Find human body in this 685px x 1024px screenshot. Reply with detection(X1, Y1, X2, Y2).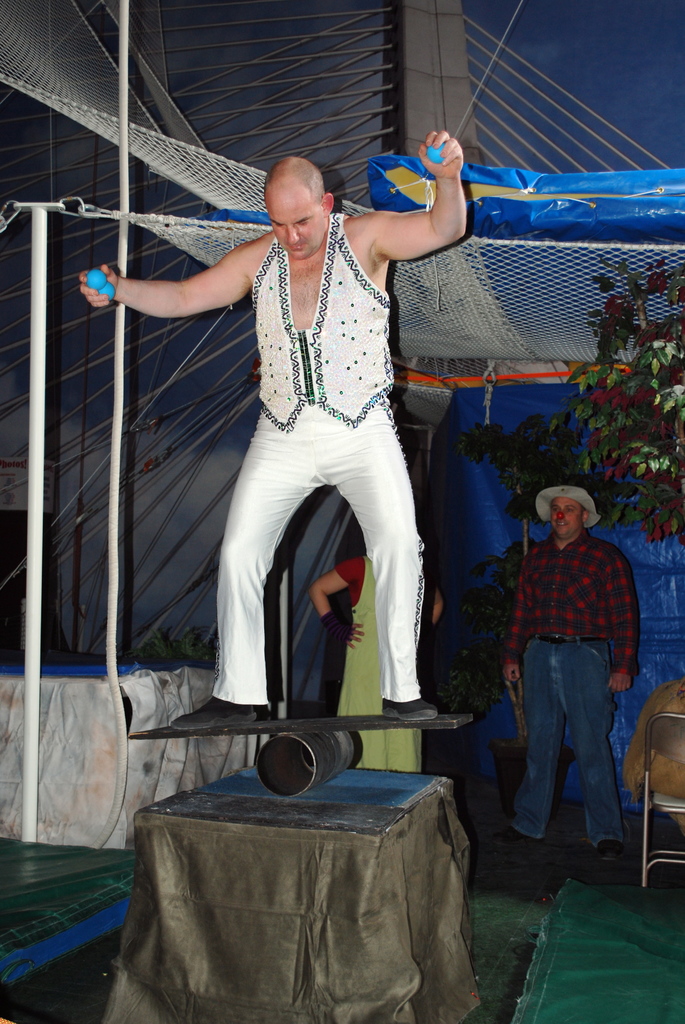
detection(129, 142, 439, 742).
